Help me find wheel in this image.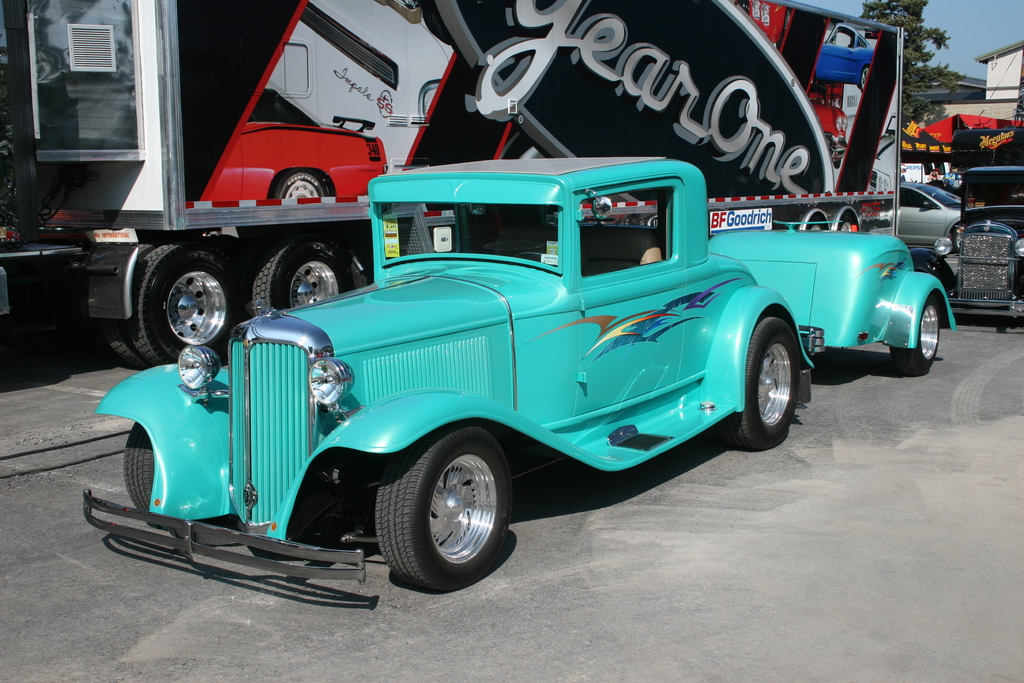
Found it: left=884, top=298, right=948, bottom=368.
